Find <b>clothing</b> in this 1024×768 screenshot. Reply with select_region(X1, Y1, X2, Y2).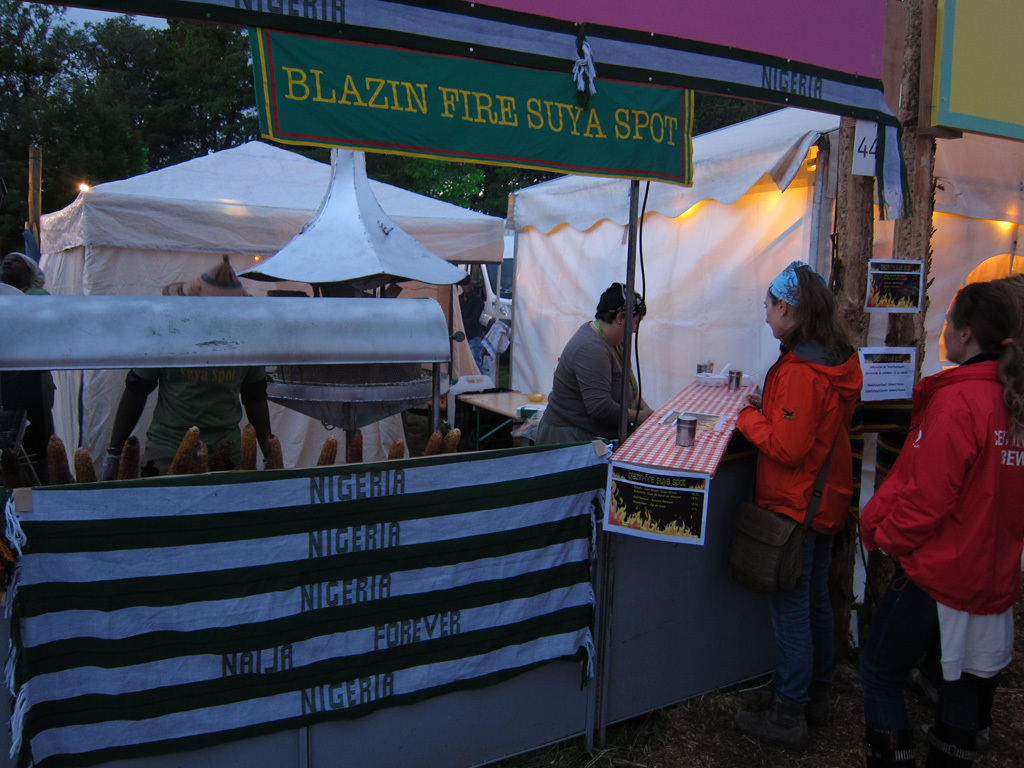
select_region(732, 319, 869, 749).
